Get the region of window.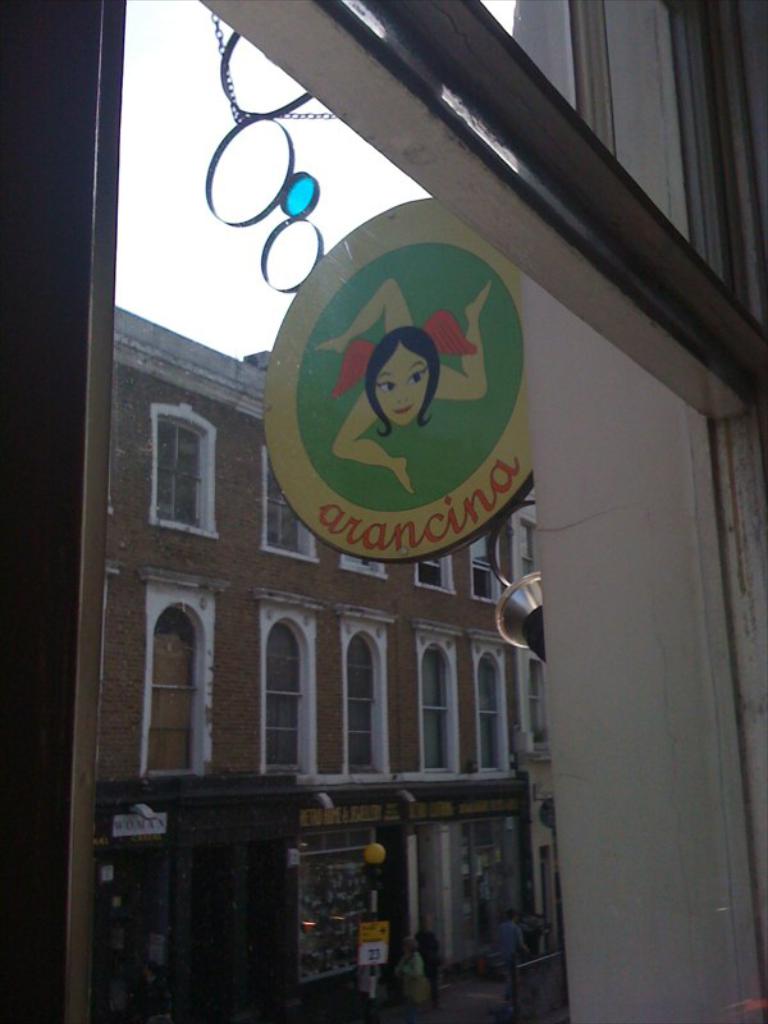
x1=148, y1=603, x2=196, y2=782.
